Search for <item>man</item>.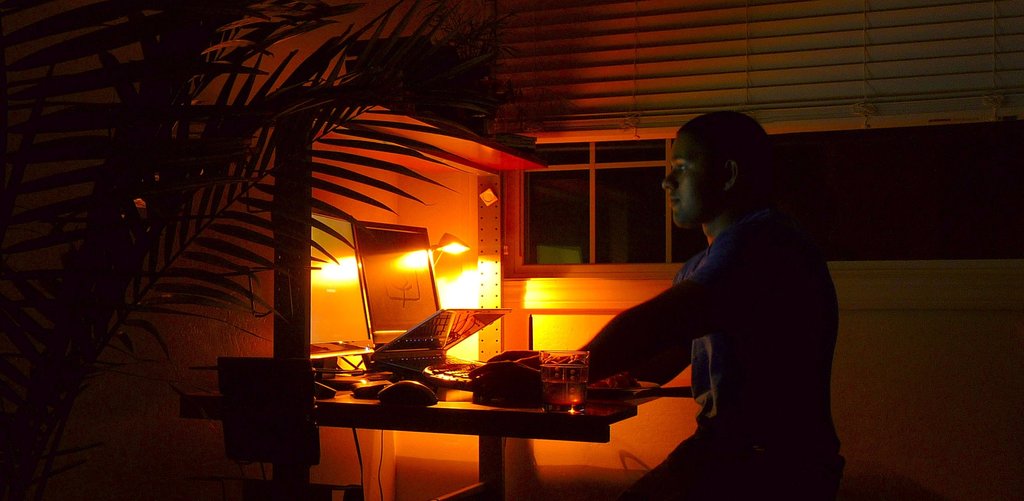
Found at 595 100 853 485.
